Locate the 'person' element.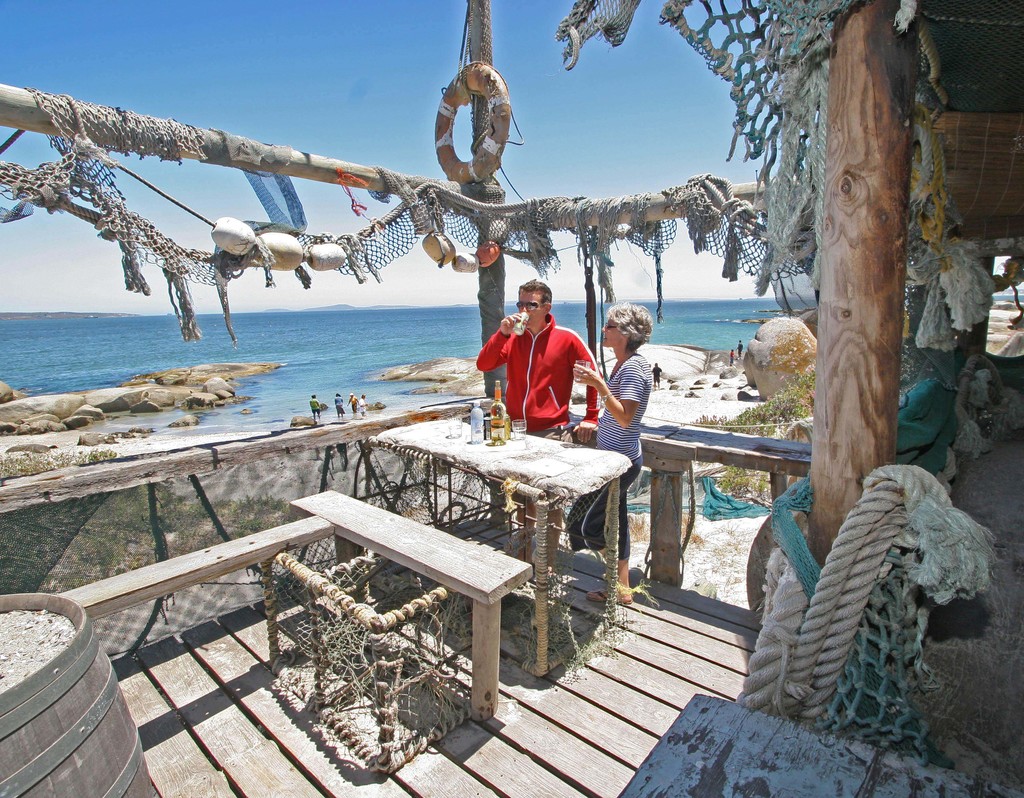
Element bbox: bbox=(650, 352, 663, 386).
